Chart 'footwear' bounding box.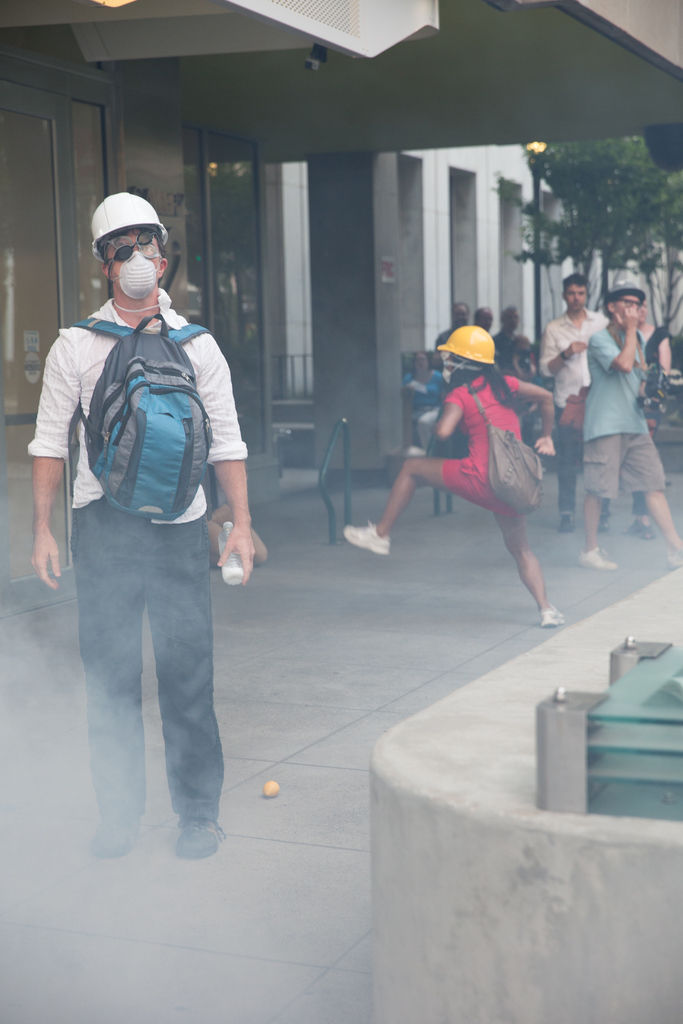
Charted: 639/522/658/543.
